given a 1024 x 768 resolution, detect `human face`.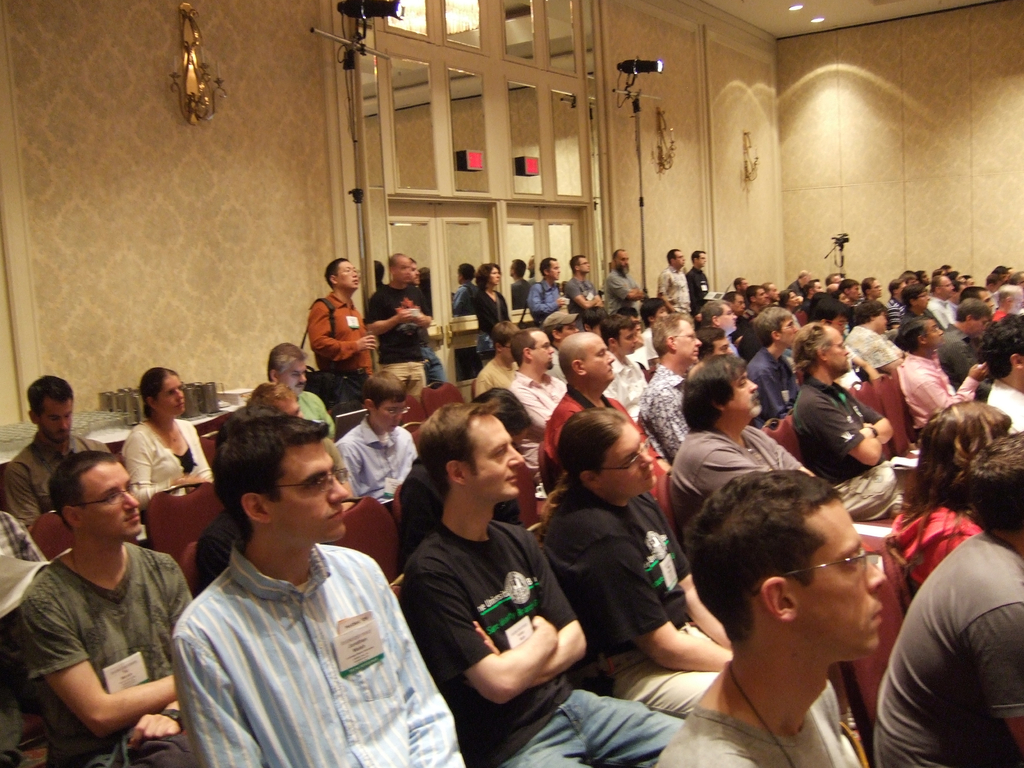
BBox(392, 253, 422, 284).
